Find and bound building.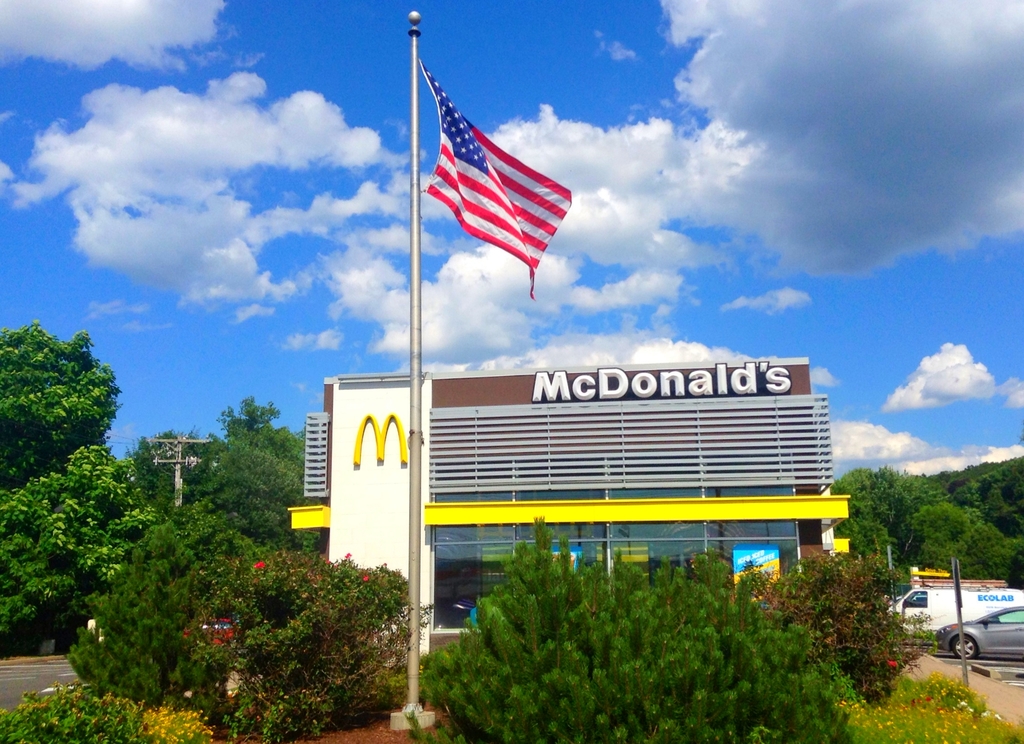
Bound: bbox(286, 350, 851, 668).
